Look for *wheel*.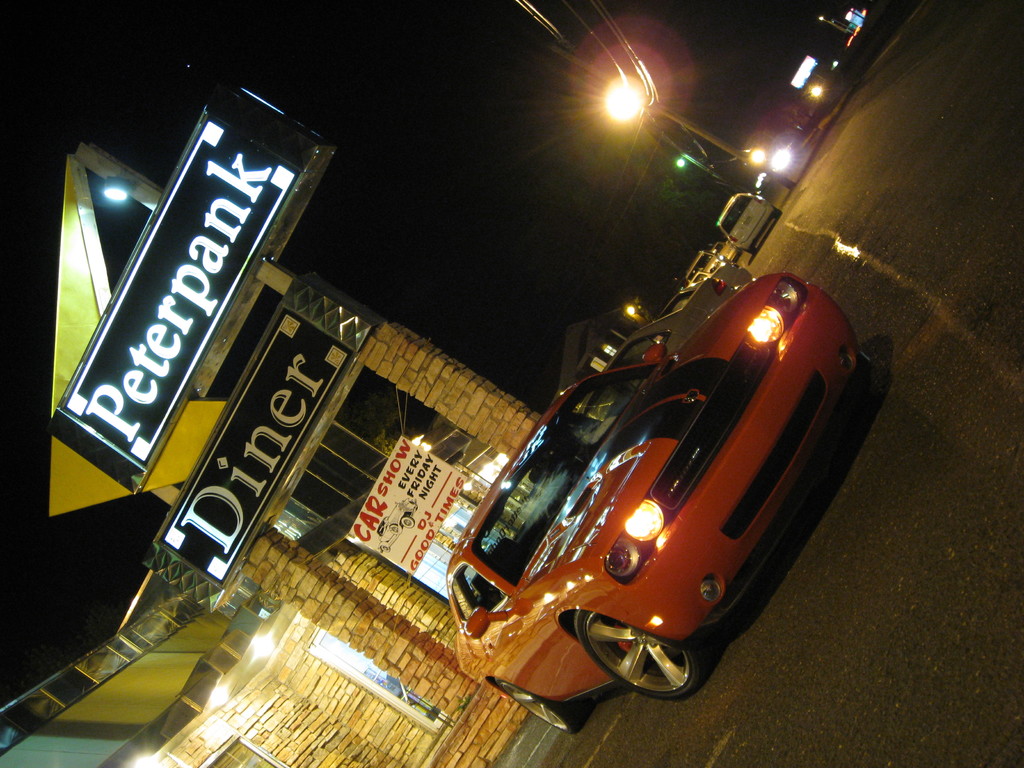
Found: Rect(576, 610, 702, 685).
